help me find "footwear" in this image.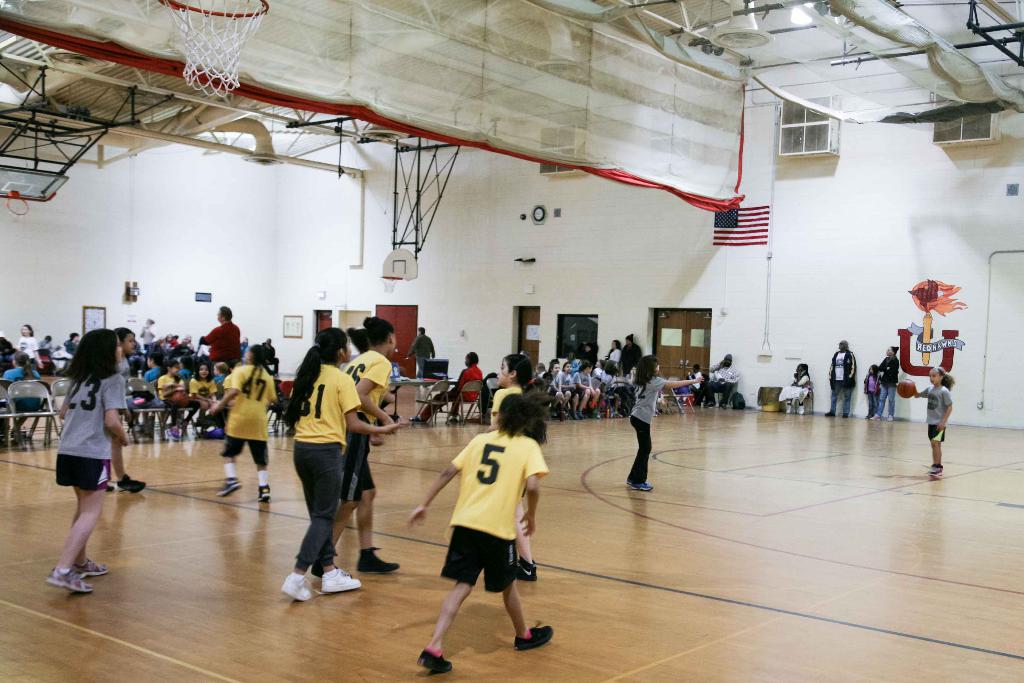
Found it: 408, 414, 424, 423.
